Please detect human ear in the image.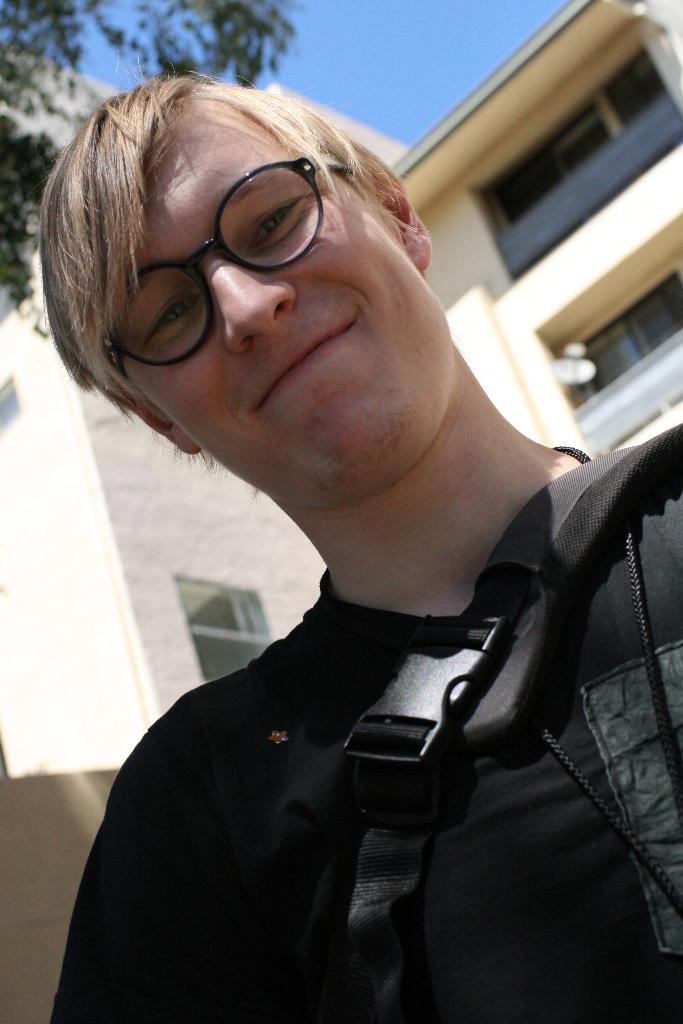
[101,380,197,455].
